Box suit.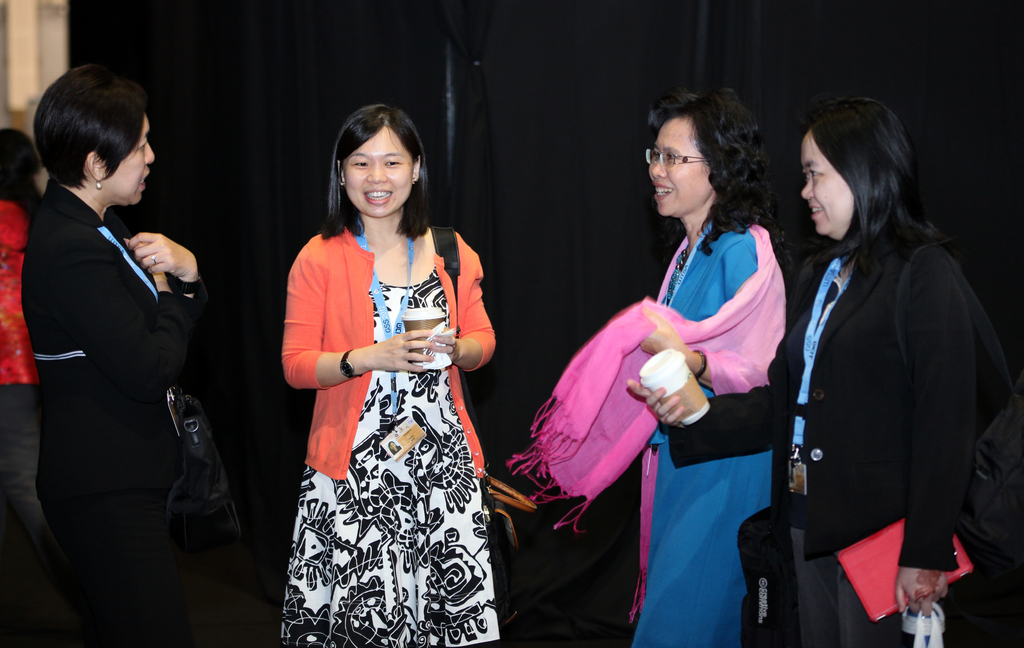
rect(675, 230, 1002, 647).
